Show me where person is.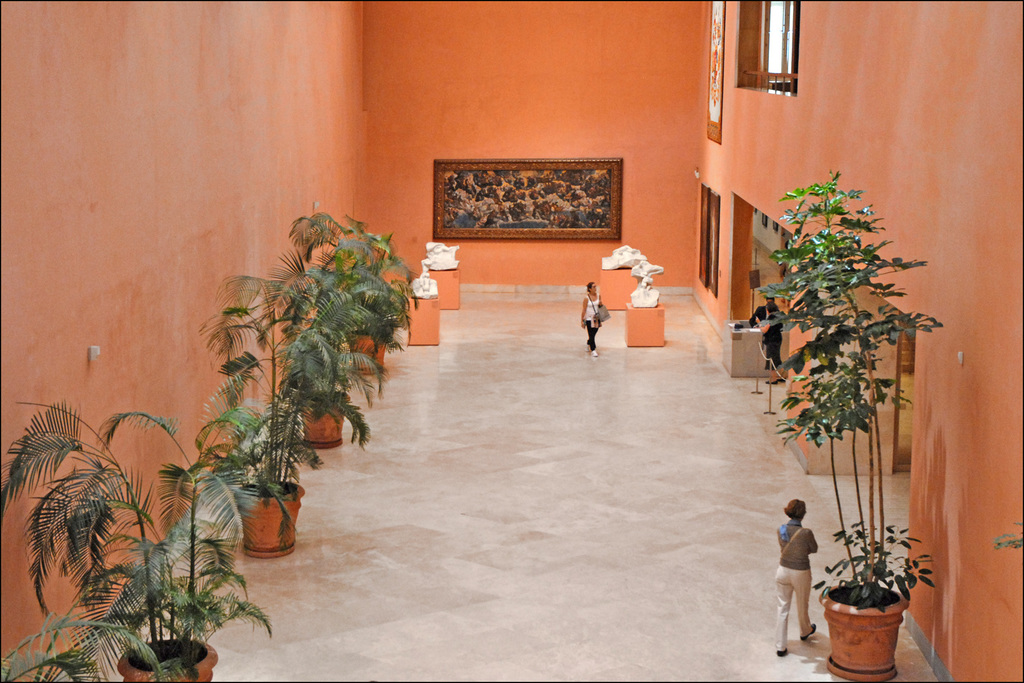
person is at <box>758,299,781,378</box>.
